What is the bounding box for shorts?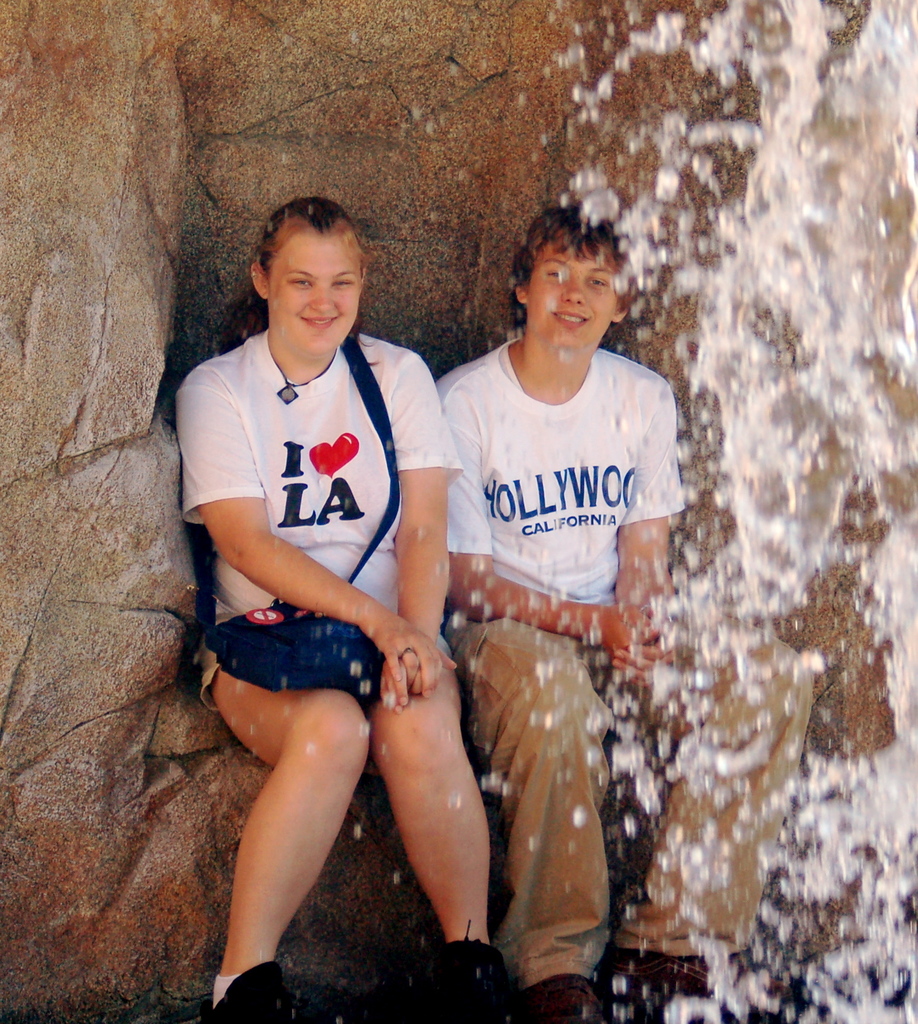
[190, 615, 223, 710].
